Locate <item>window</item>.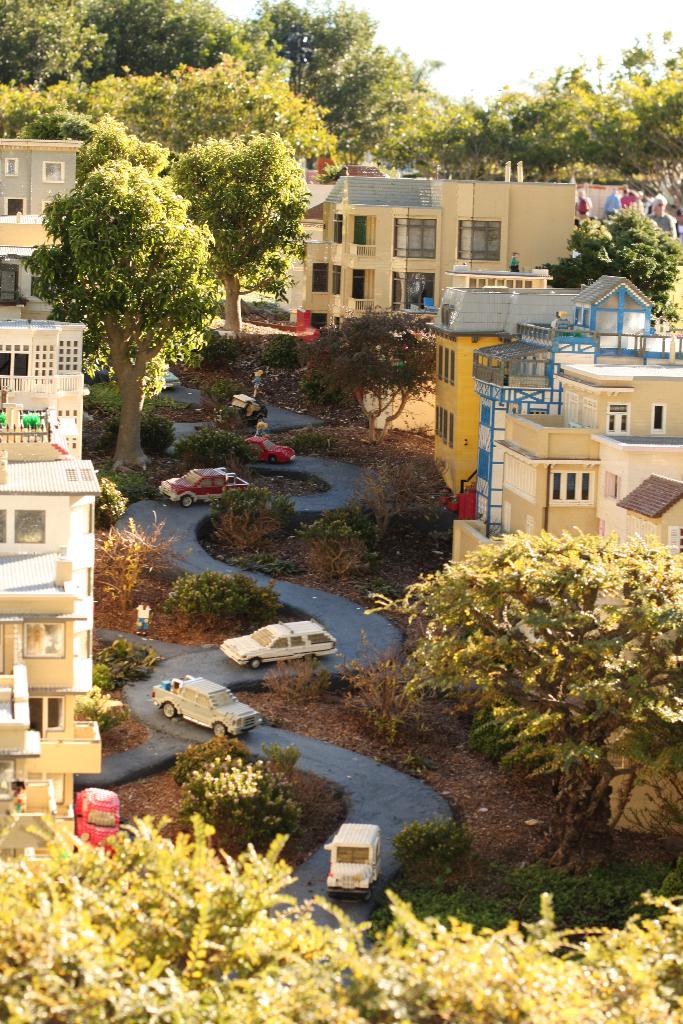
Bounding box: bbox(478, 403, 492, 426).
